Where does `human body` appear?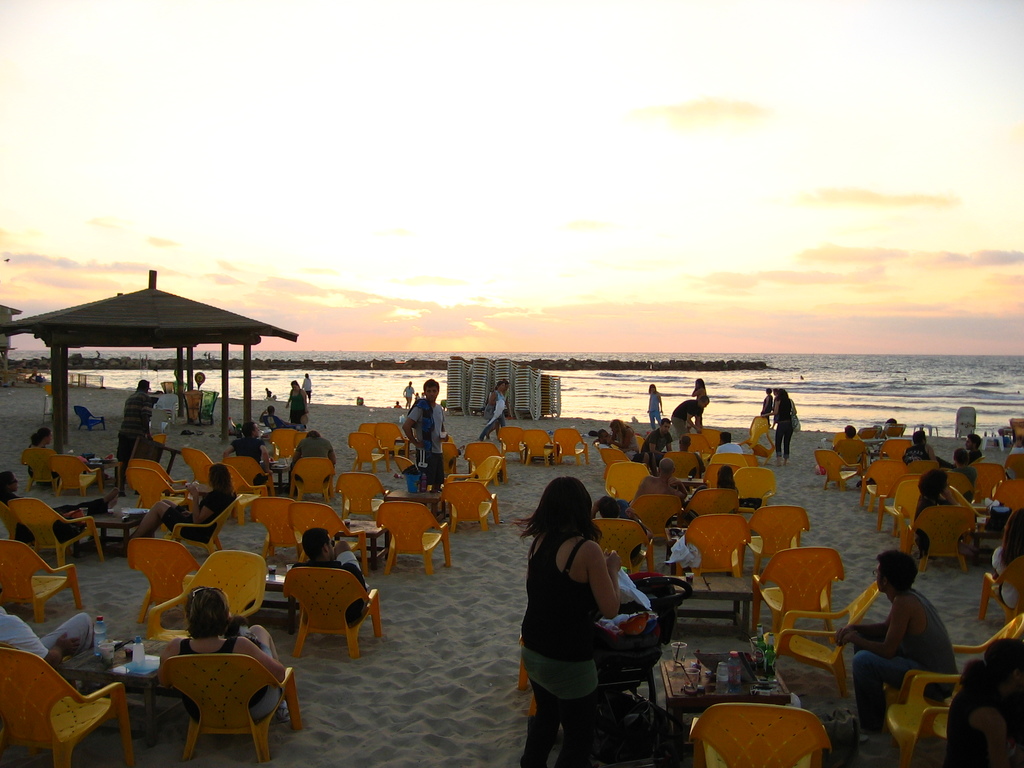
Appears at bbox=(303, 380, 312, 397).
